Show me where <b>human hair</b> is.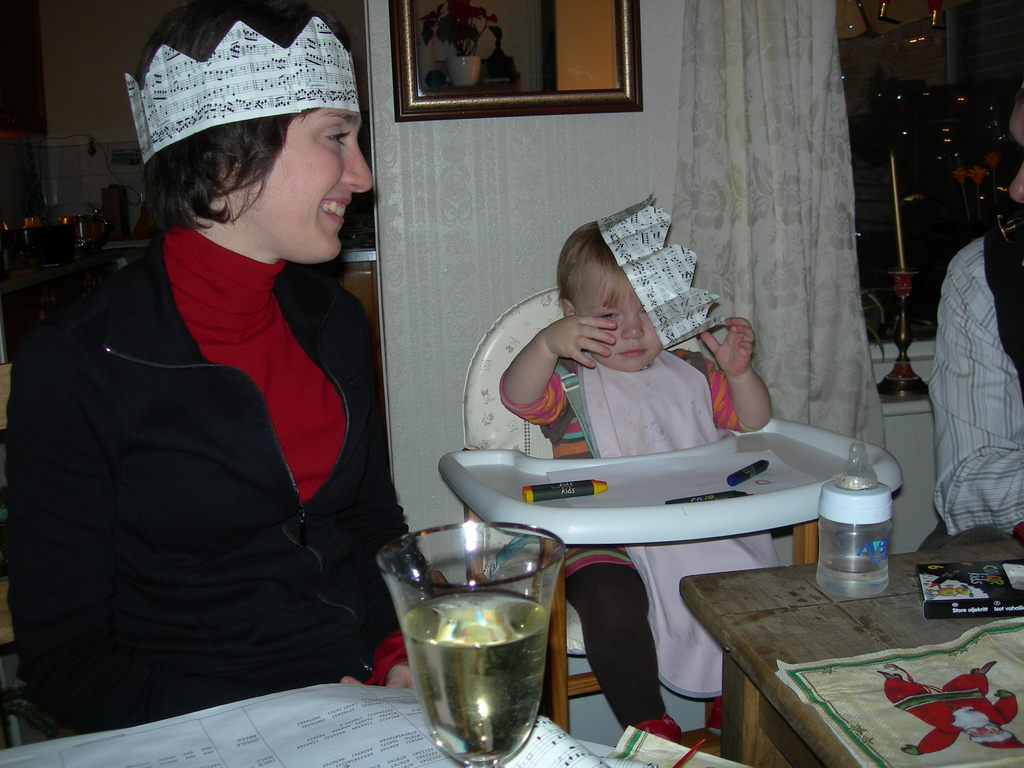
<b>human hair</b> is at select_region(552, 220, 636, 317).
